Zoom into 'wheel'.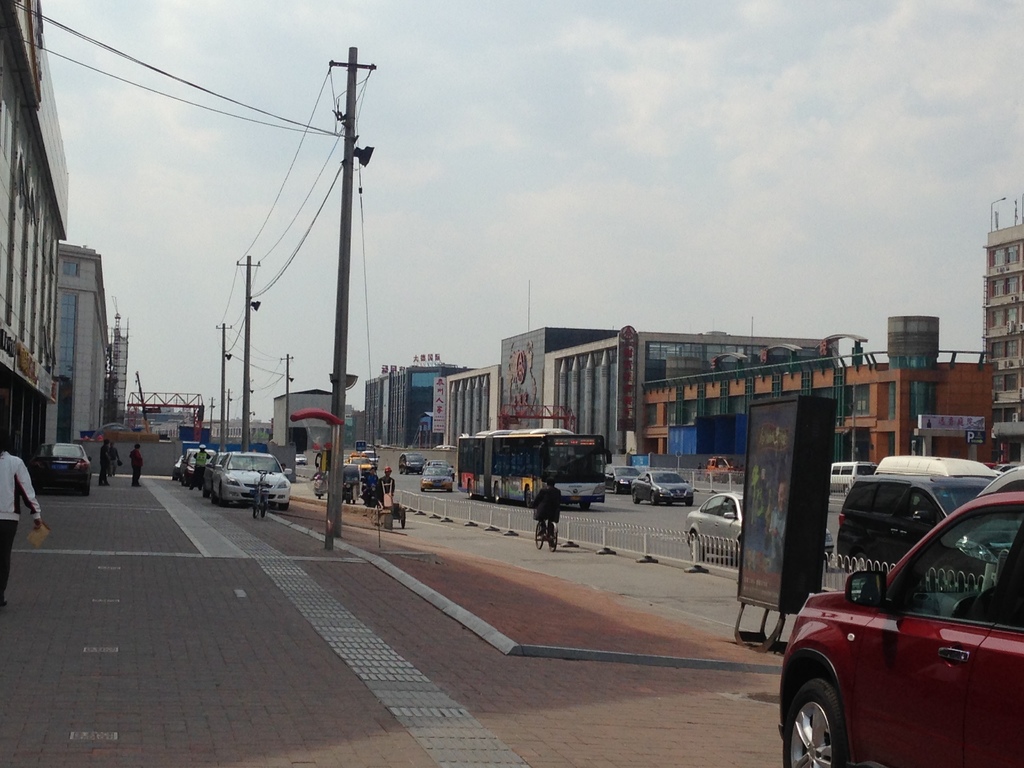
Zoom target: select_region(631, 488, 640, 502).
